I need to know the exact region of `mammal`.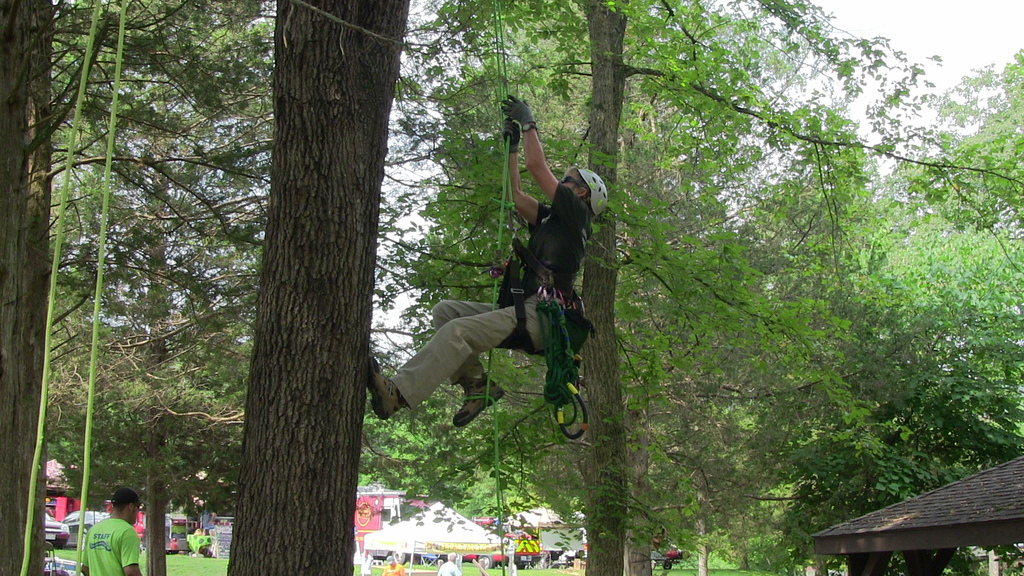
Region: l=436, t=553, r=460, b=575.
